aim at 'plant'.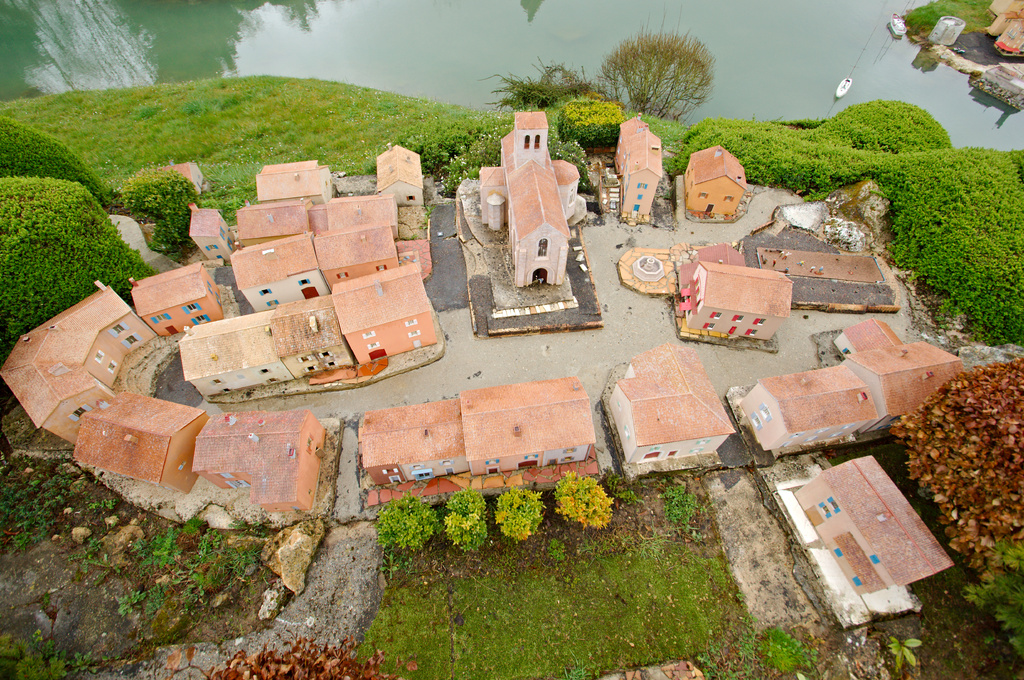
Aimed at [0,70,473,222].
